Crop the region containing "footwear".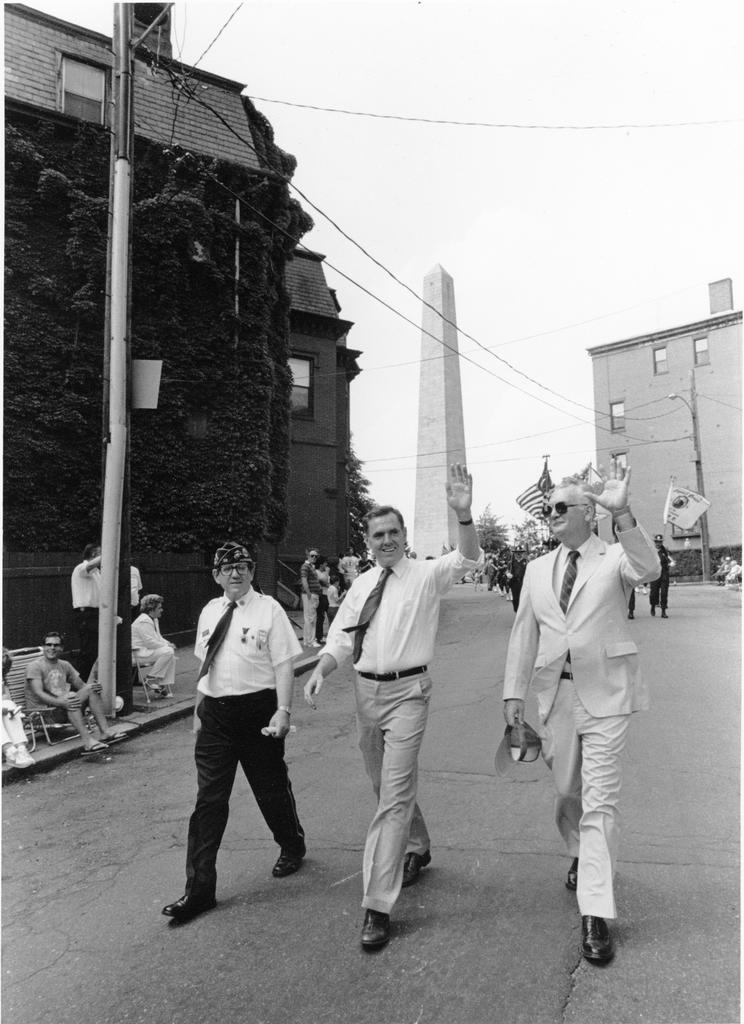
Crop region: <bbox>317, 639, 324, 646</bbox>.
